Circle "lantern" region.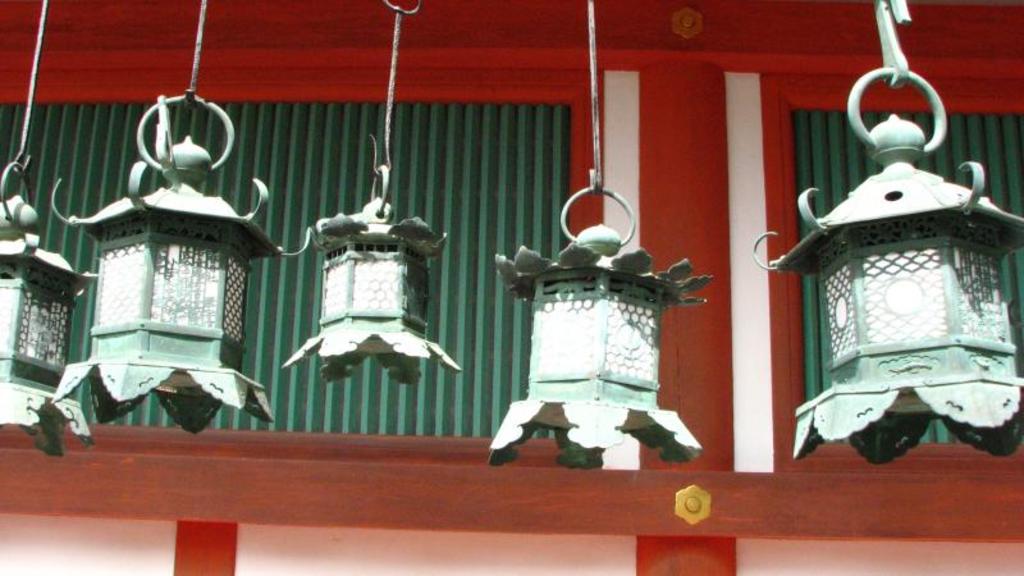
Region: detection(750, 65, 1023, 466).
